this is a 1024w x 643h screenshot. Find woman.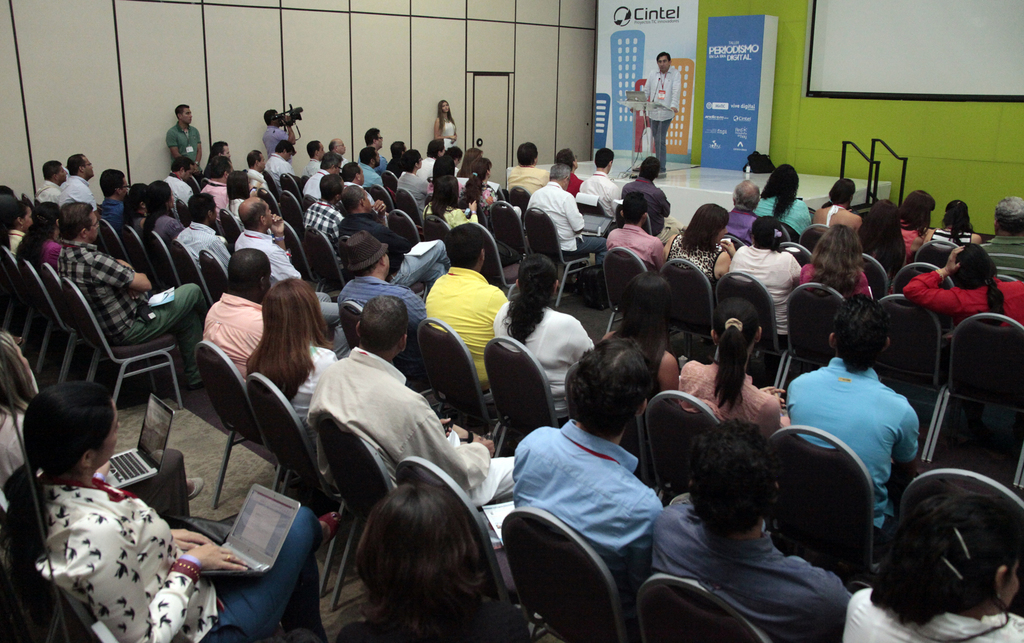
Bounding box: Rect(456, 146, 483, 179).
